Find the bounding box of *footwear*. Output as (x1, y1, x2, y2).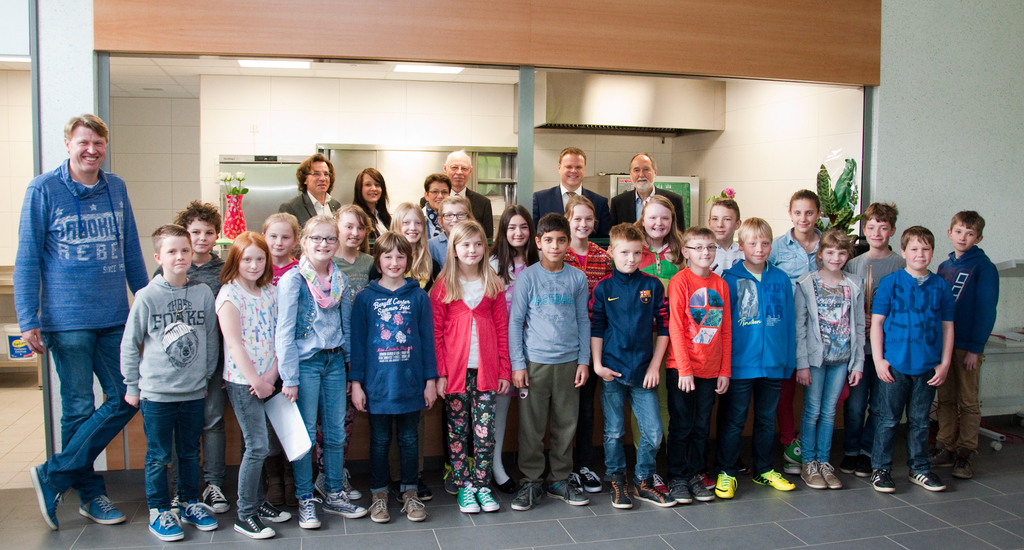
(669, 474, 698, 508).
